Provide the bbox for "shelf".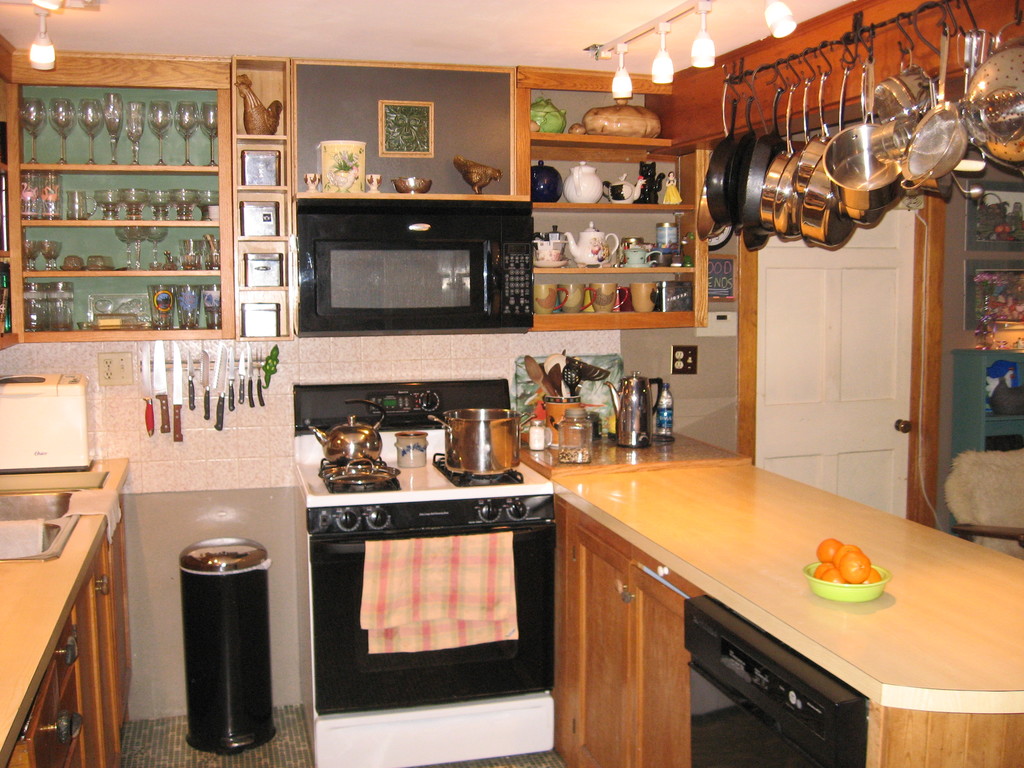
(x1=512, y1=137, x2=709, y2=204).
